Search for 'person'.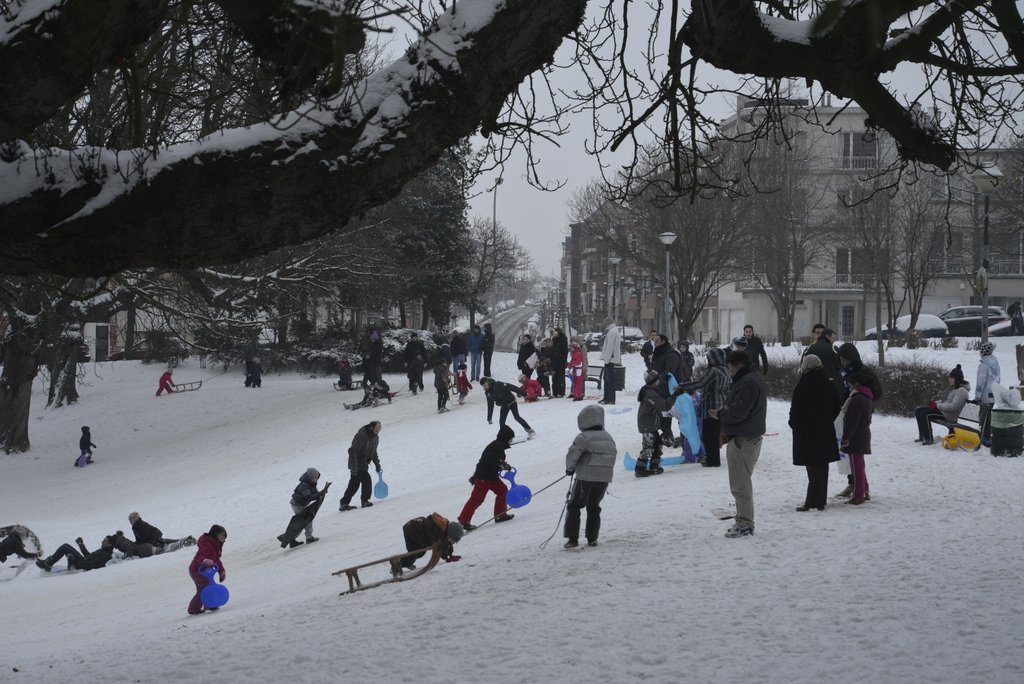
Found at [456, 425, 515, 531].
